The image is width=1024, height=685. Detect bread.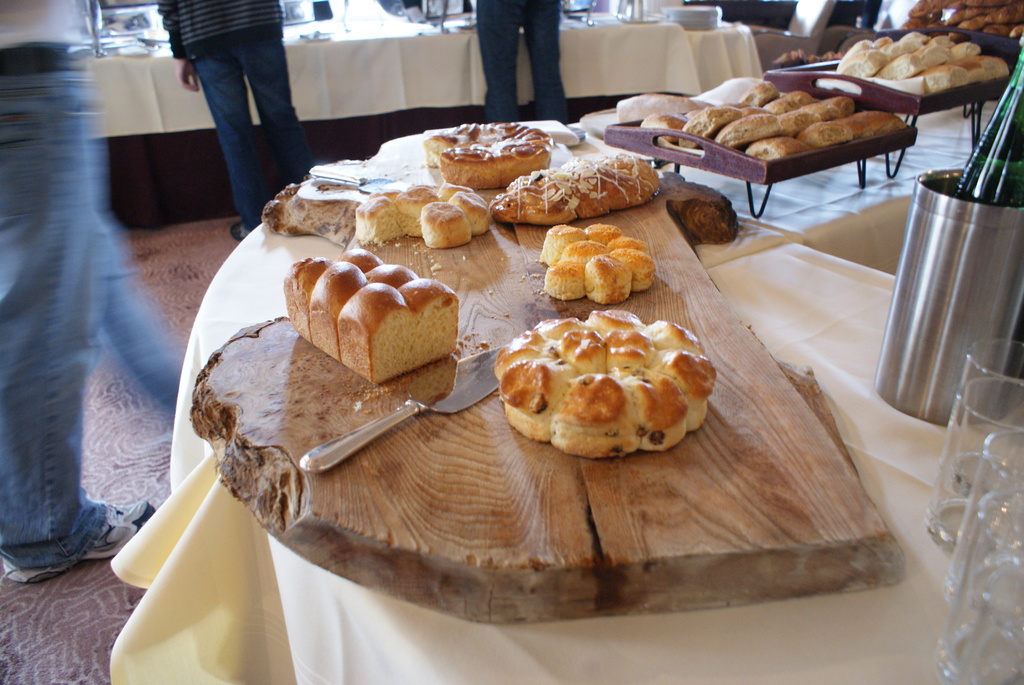
Detection: (x1=354, y1=180, x2=488, y2=244).
